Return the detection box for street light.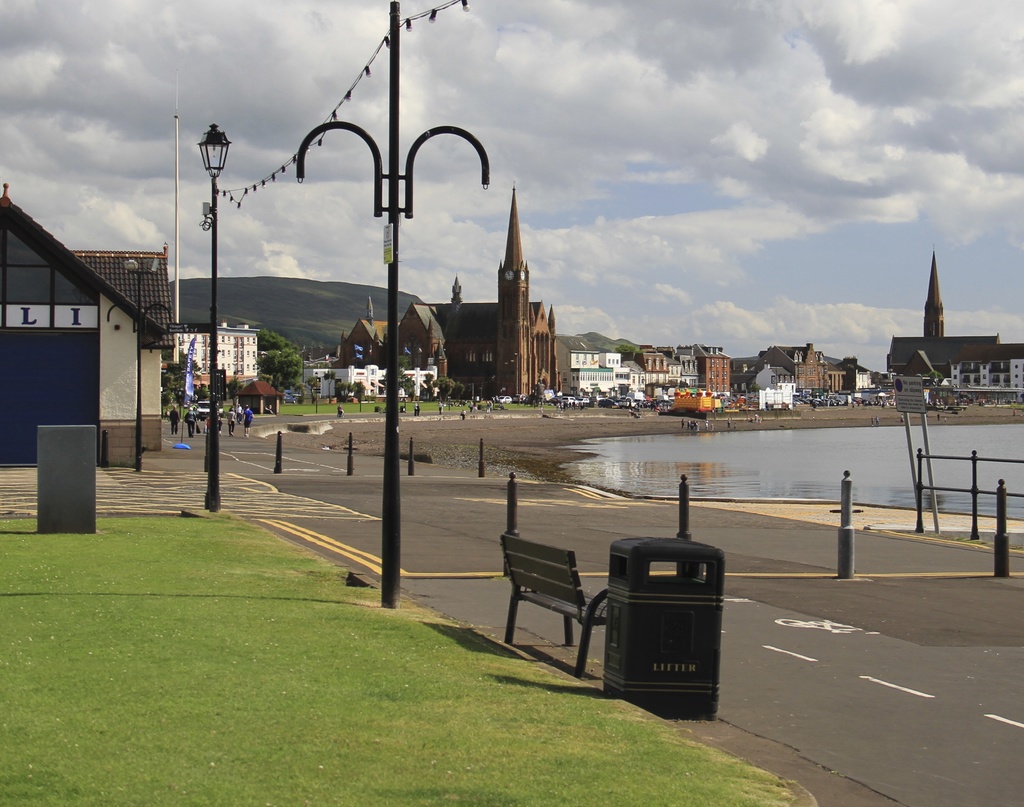
[x1=198, y1=120, x2=234, y2=514].
